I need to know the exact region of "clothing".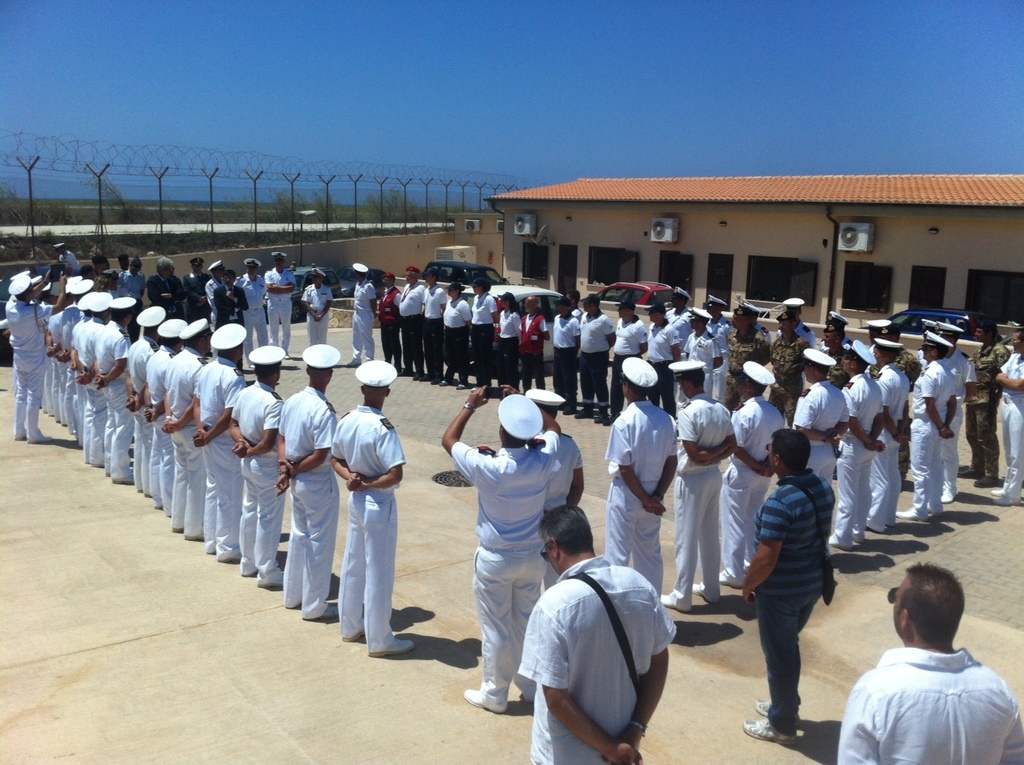
Region: [x1=914, y1=362, x2=958, y2=511].
